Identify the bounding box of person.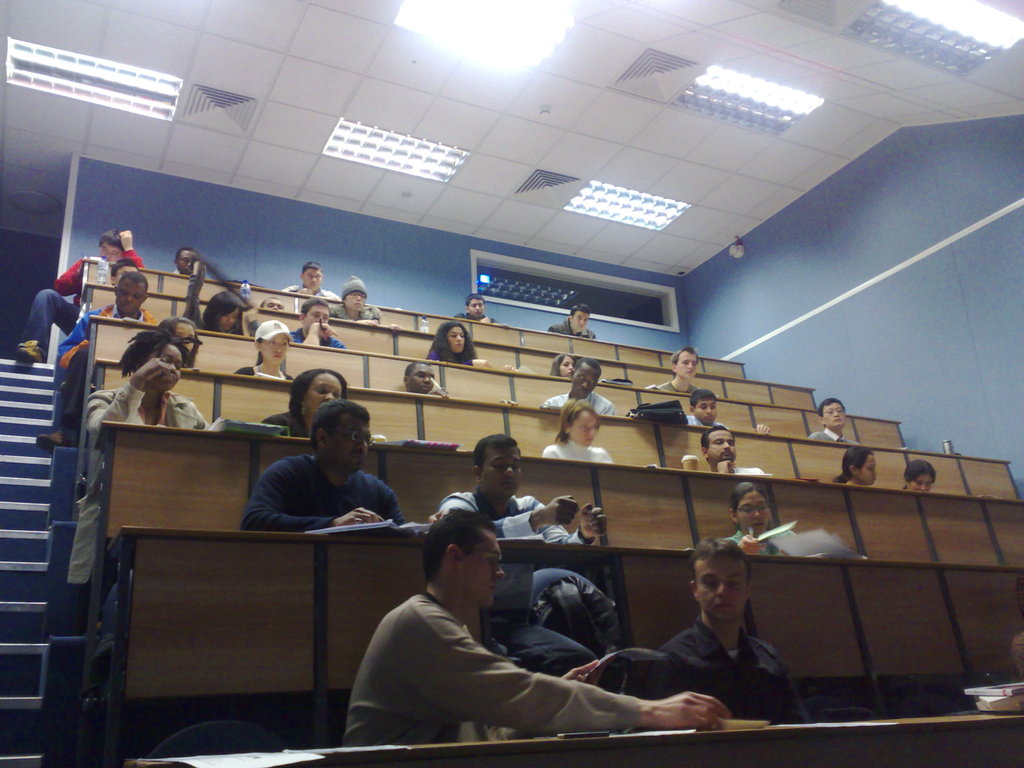
pyautogui.locateOnScreen(33, 269, 160, 452).
